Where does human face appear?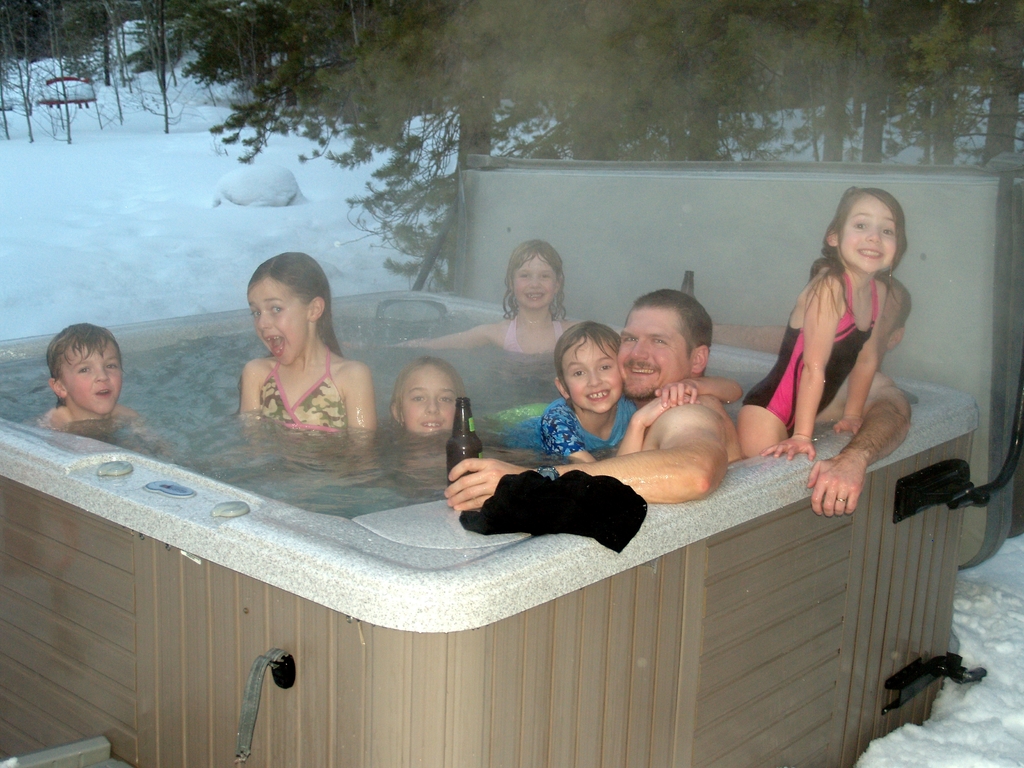
Appears at [513,257,559,307].
